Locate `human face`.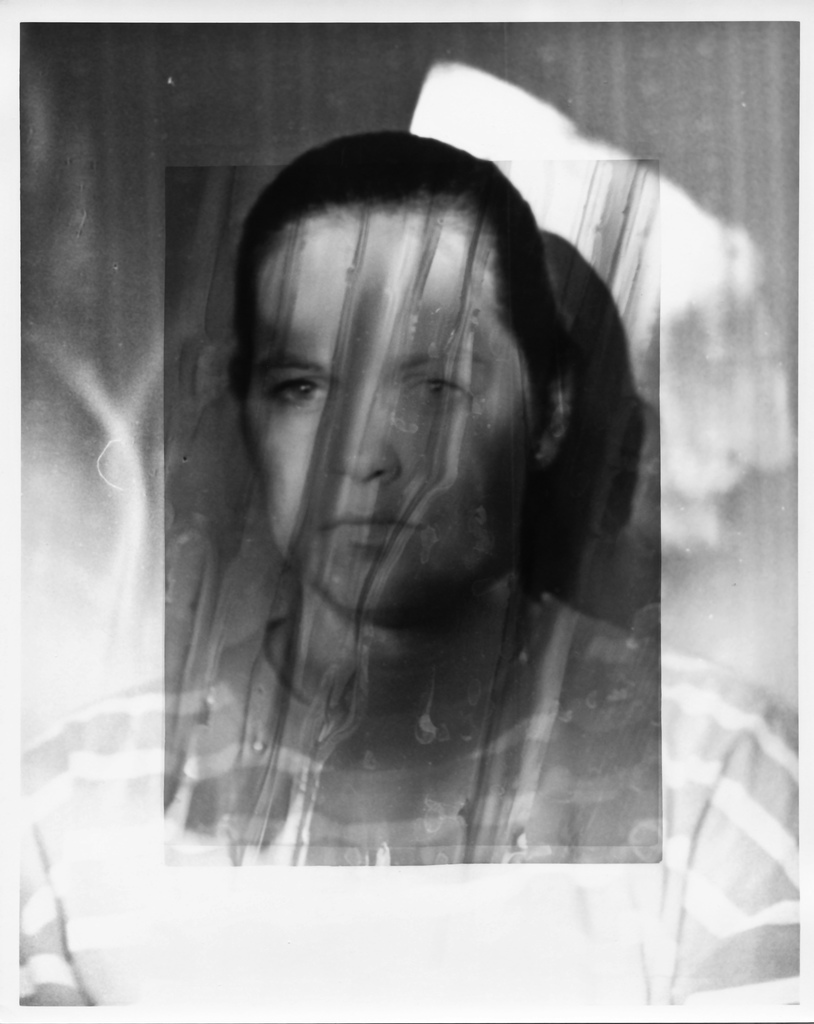
Bounding box: (246,198,534,611).
